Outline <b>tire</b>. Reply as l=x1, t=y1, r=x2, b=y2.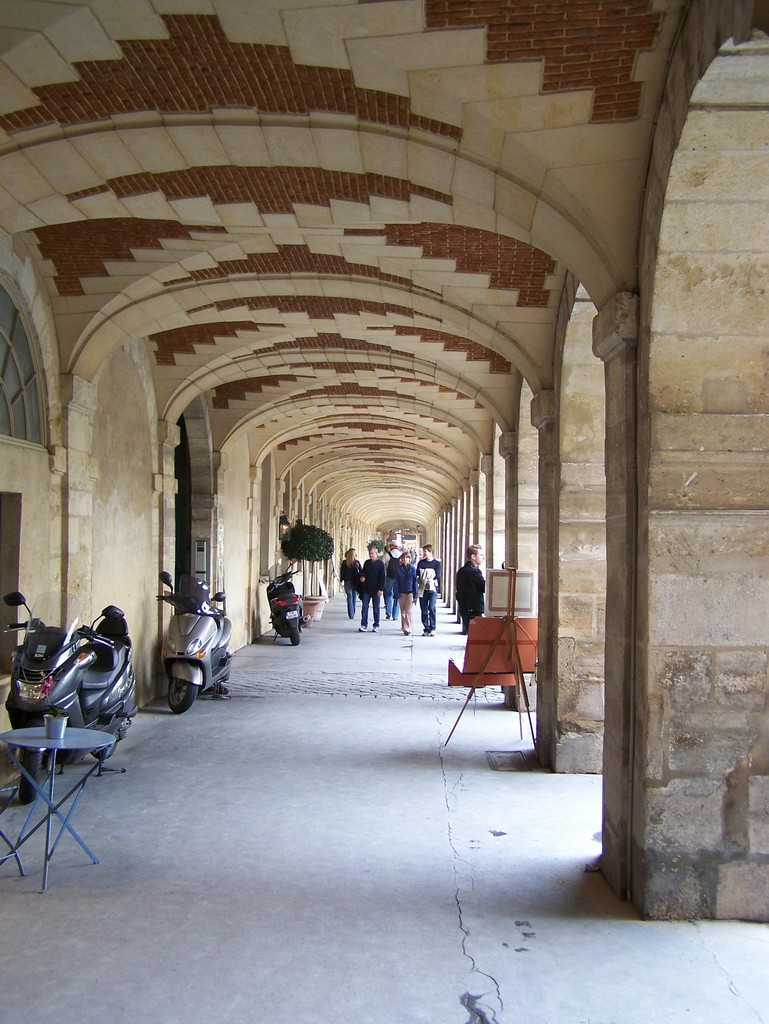
l=92, t=722, r=125, b=760.
